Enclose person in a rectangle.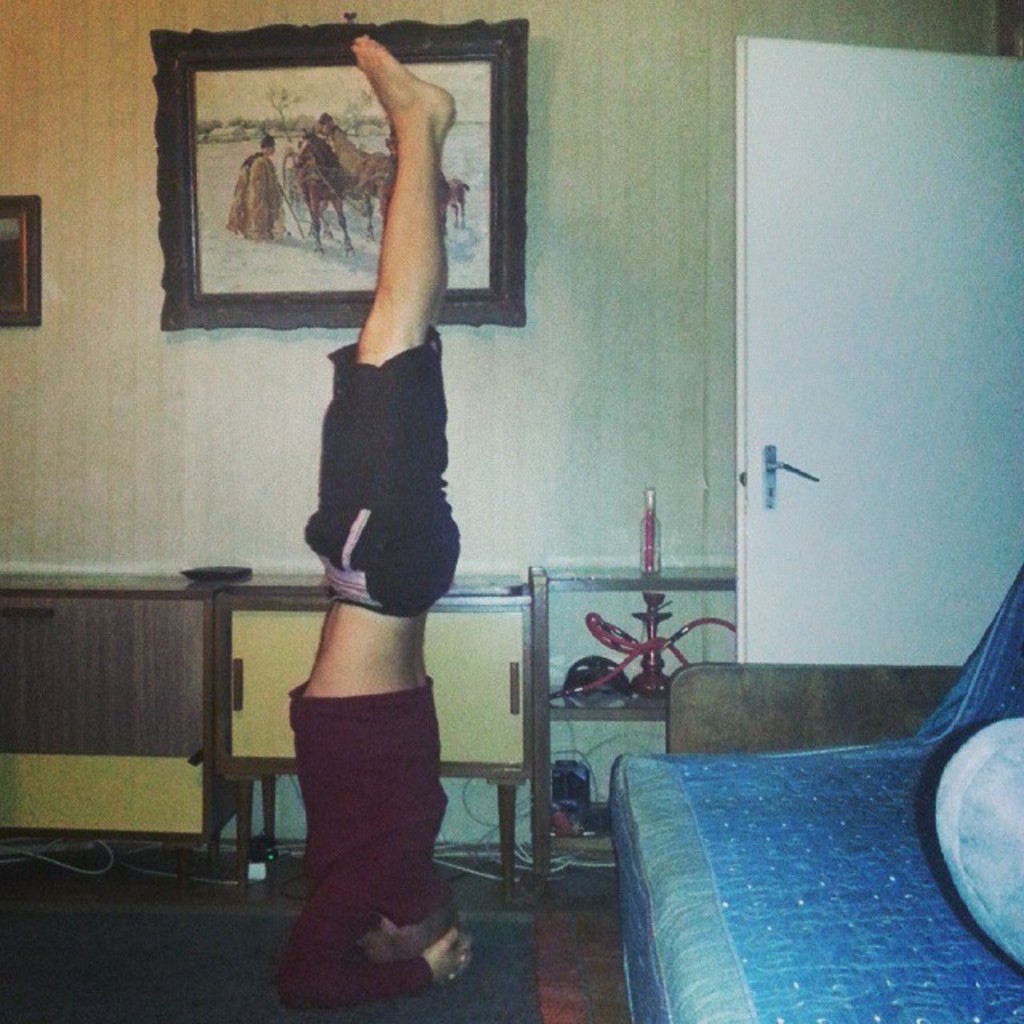
270 37 478 1014.
